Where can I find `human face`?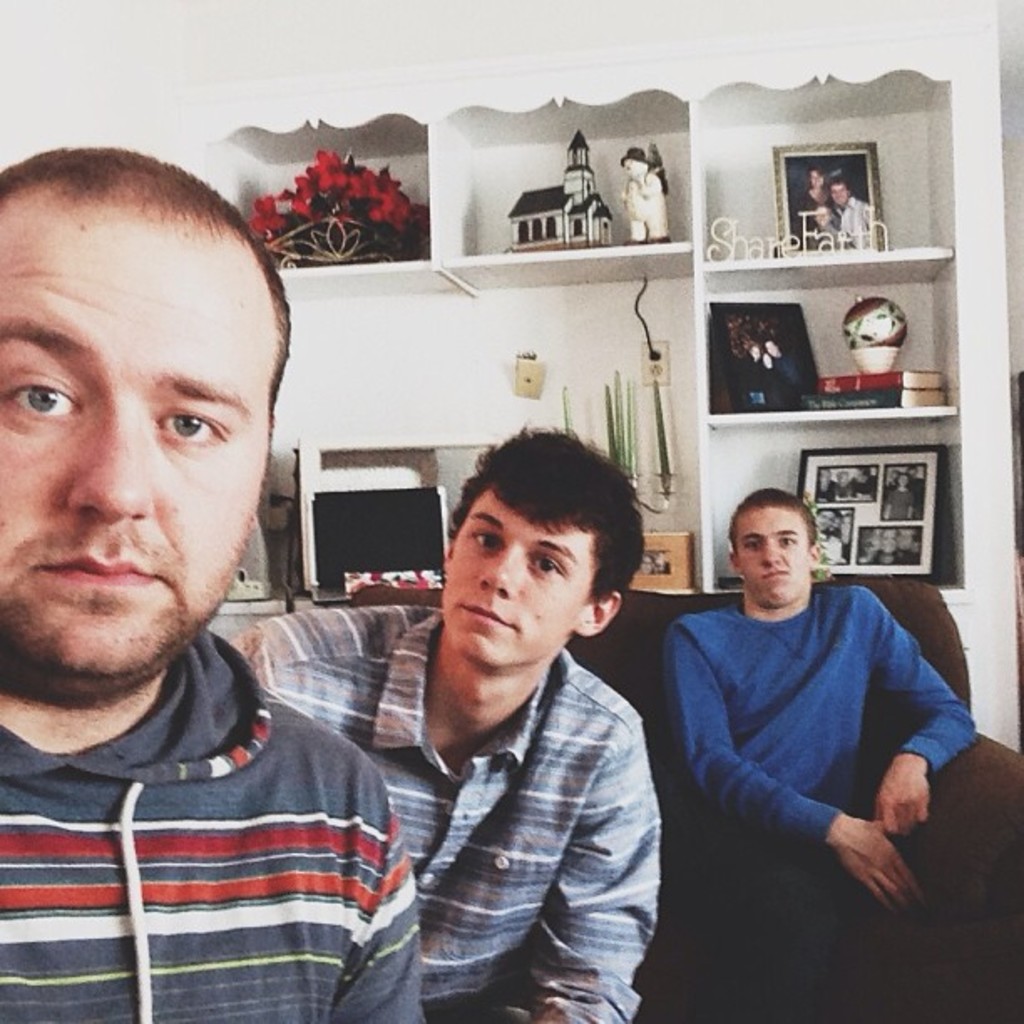
You can find it at 882,463,897,484.
